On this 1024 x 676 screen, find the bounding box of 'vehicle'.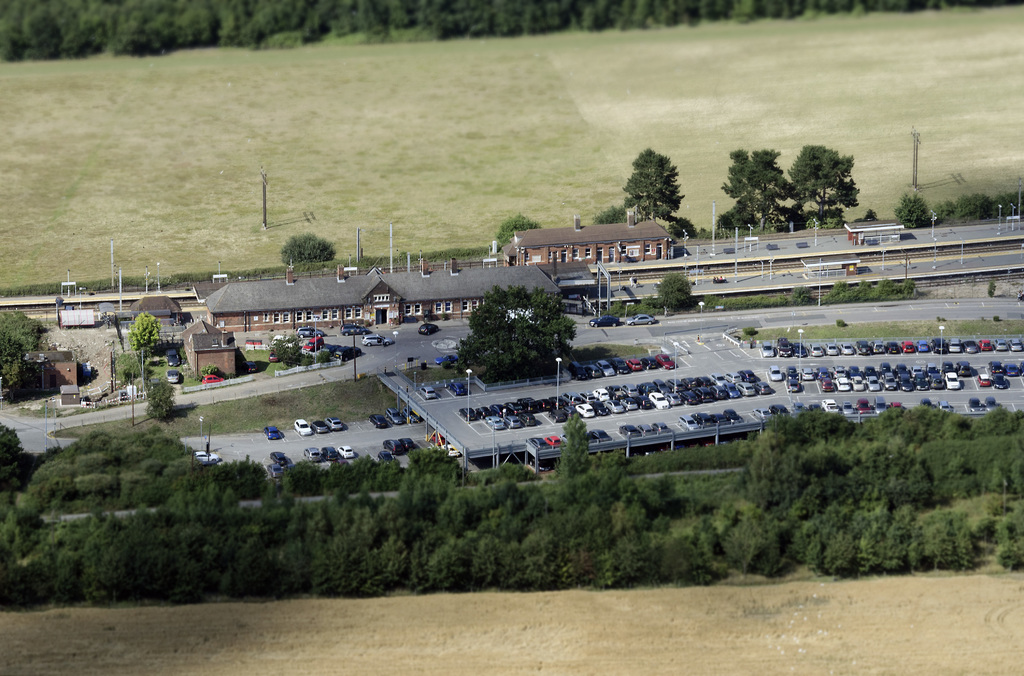
Bounding box: box=[834, 367, 846, 372].
